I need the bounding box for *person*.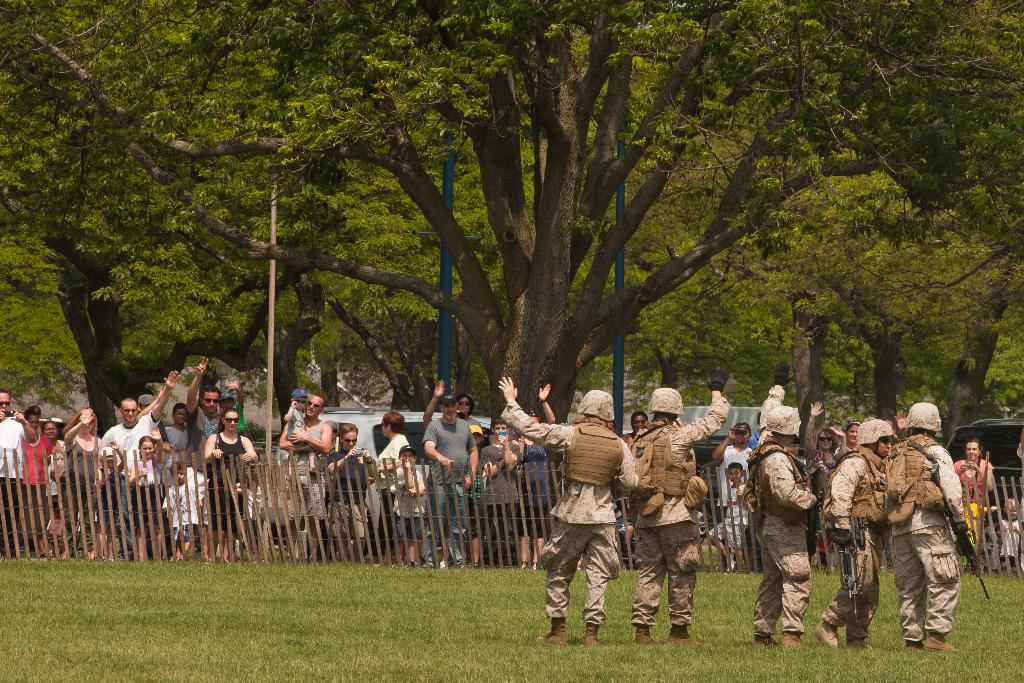
Here it is: crop(885, 400, 977, 652).
